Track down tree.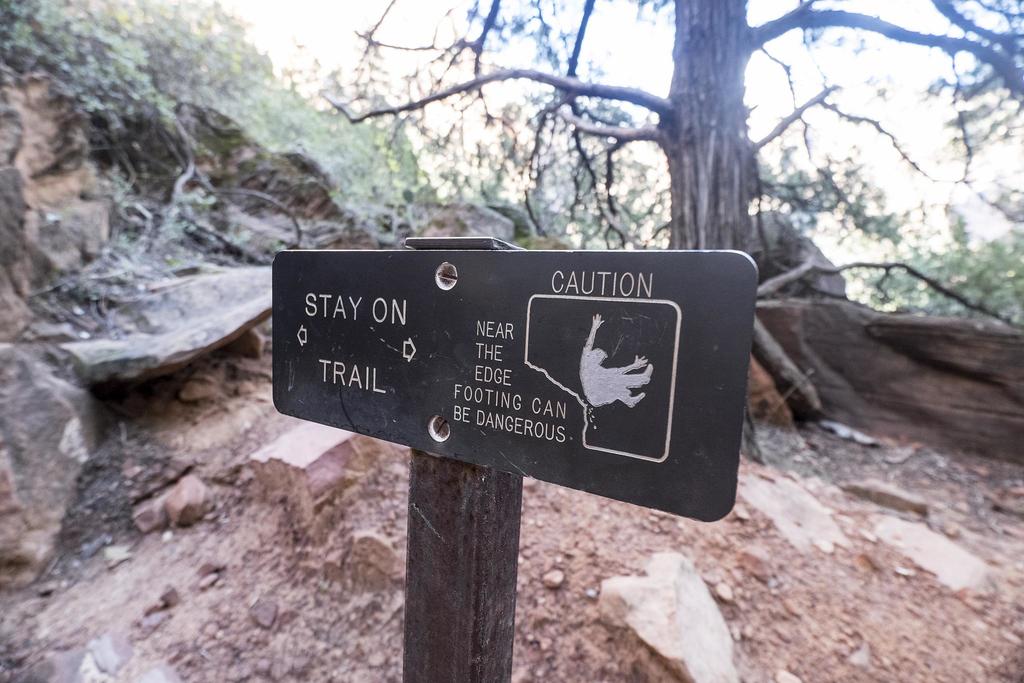
Tracked to bbox=(309, 0, 1023, 467).
